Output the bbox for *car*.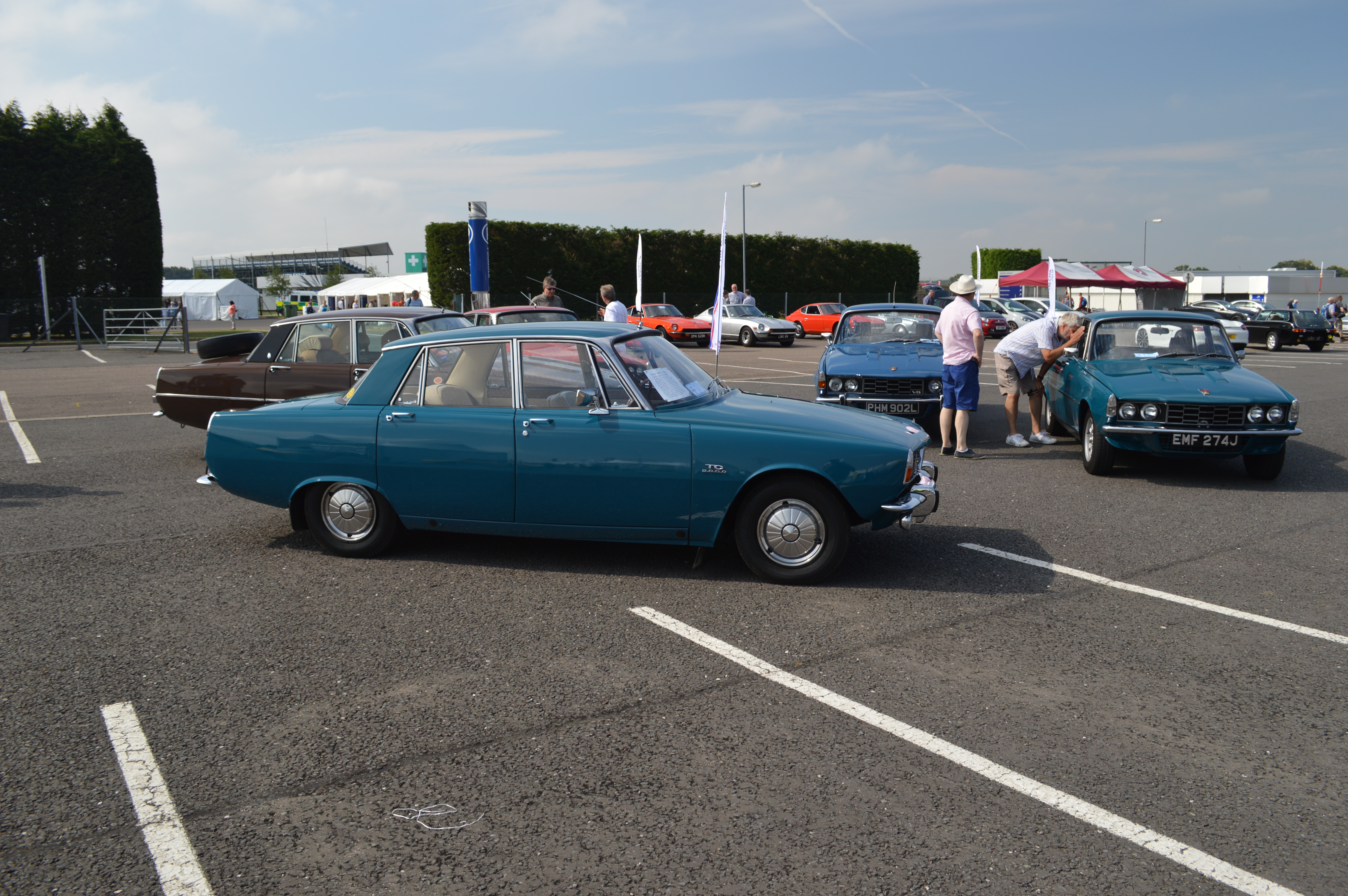
<box>44,71,211,130</box>.
